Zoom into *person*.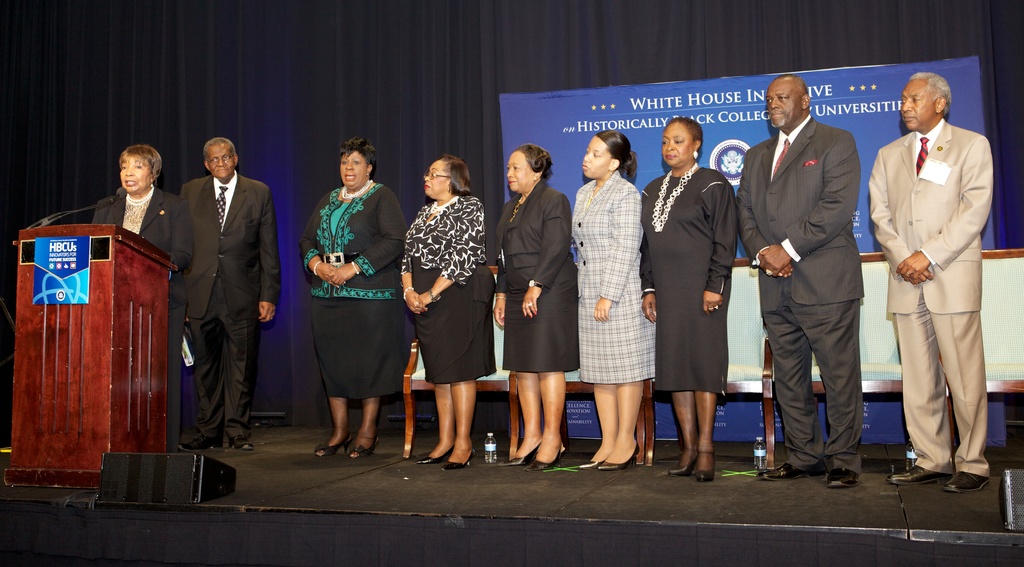
Zoom target: 493,144,579,475.
